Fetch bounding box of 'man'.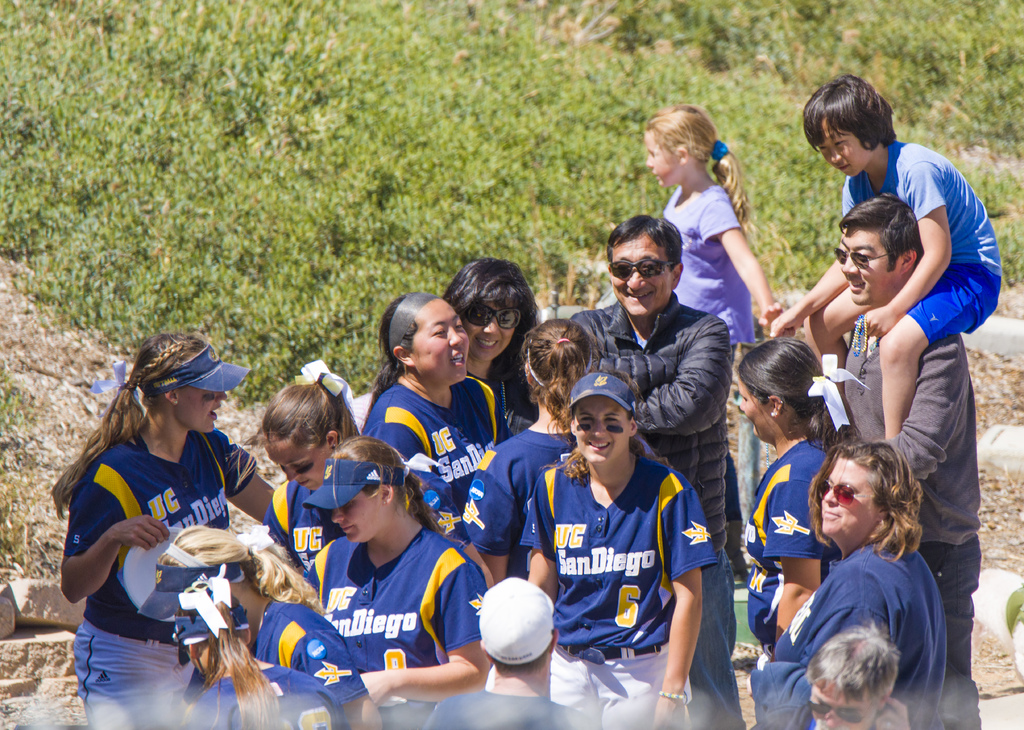
Bbox: box=[590, 212, 738, 694].
